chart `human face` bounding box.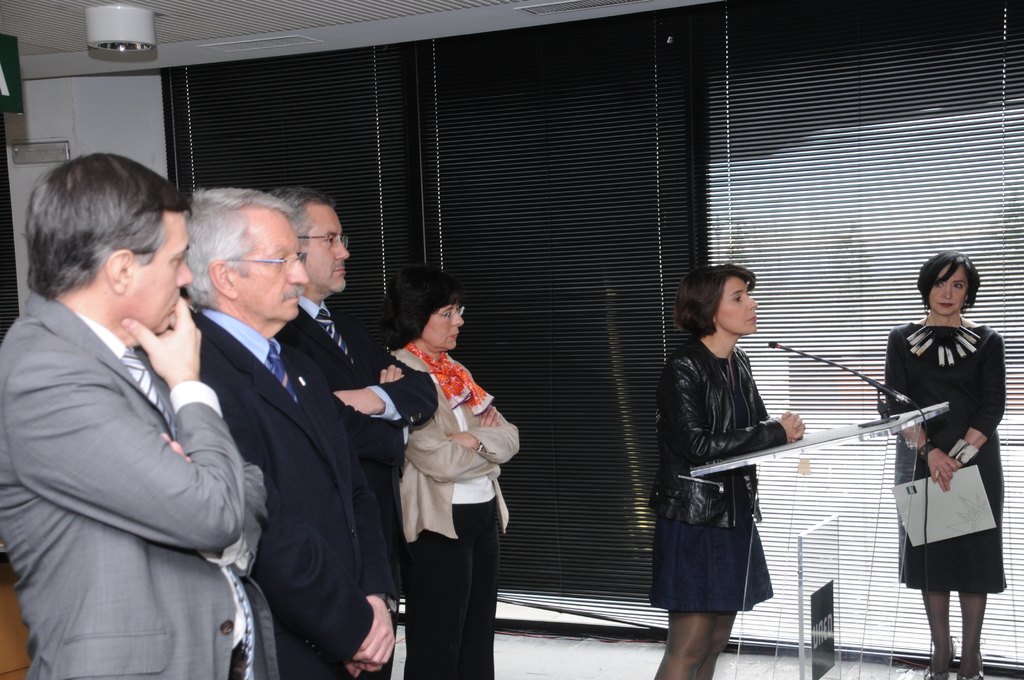
Charted: [129, 209, 195, 337].
